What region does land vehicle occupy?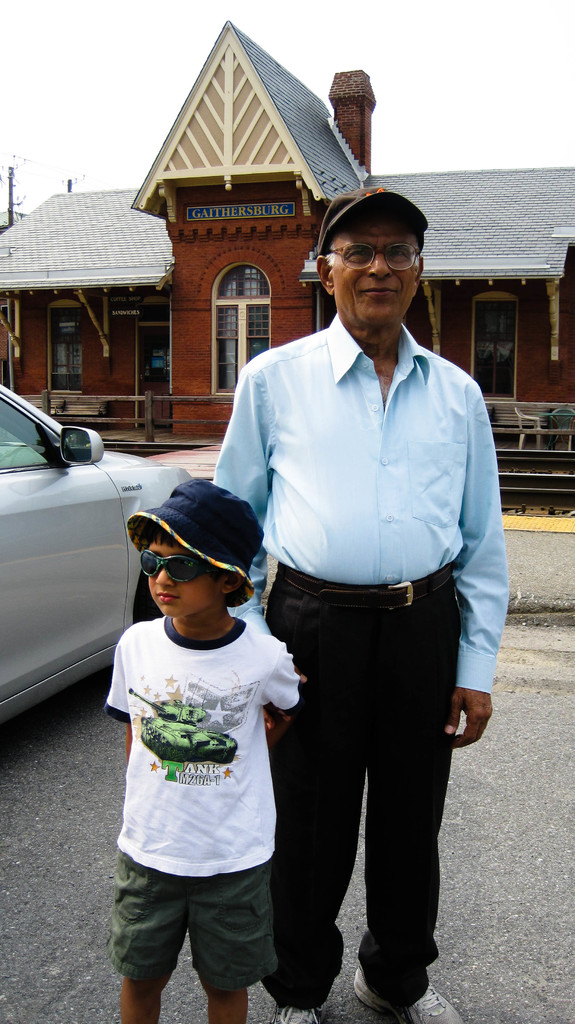
x1=0, y1=386, x2=199, y2=725.
